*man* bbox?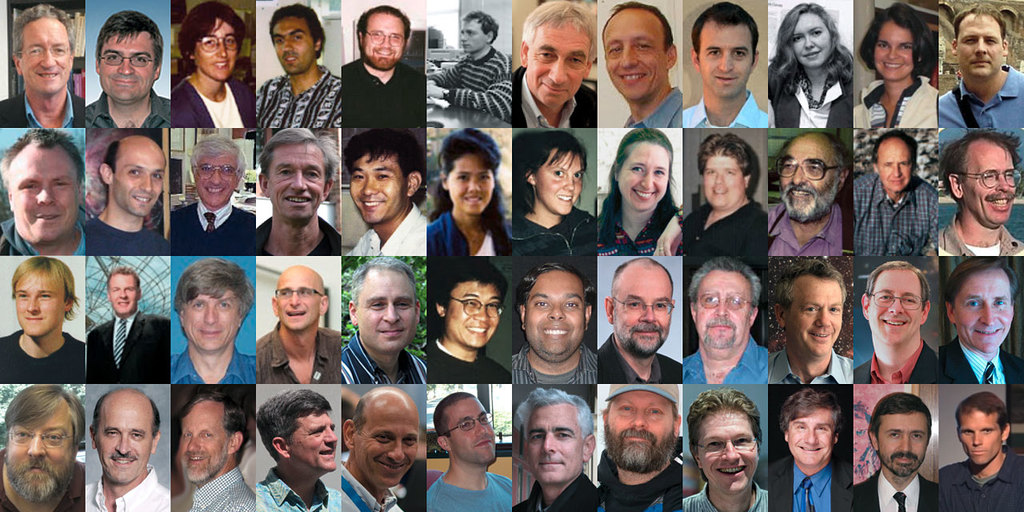
BBox(0, 263, 86, 385)
